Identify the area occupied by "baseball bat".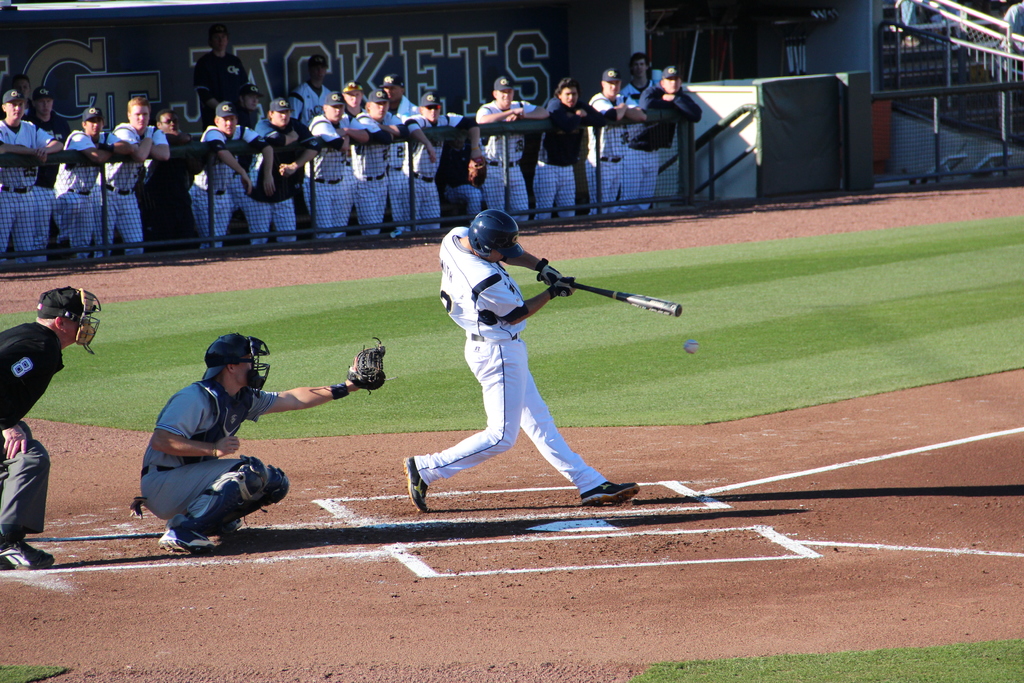
Area: x1=540, y1=268, x2=682, y2=318.
